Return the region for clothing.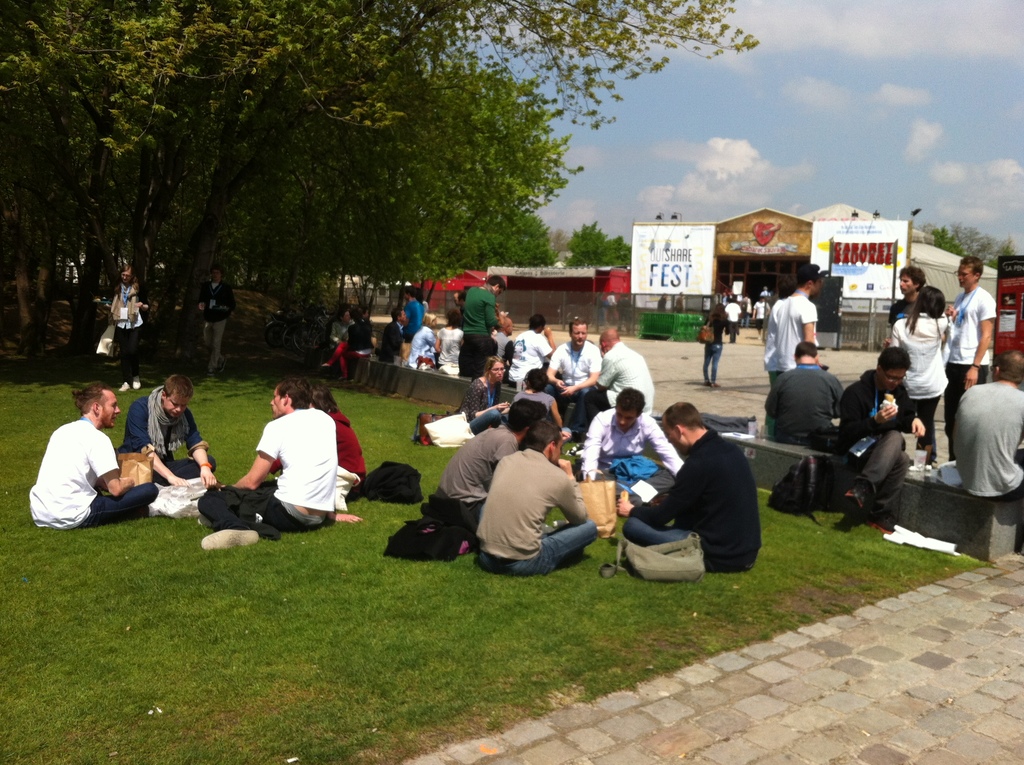
<region>759, 358, 849, 442</region>.
